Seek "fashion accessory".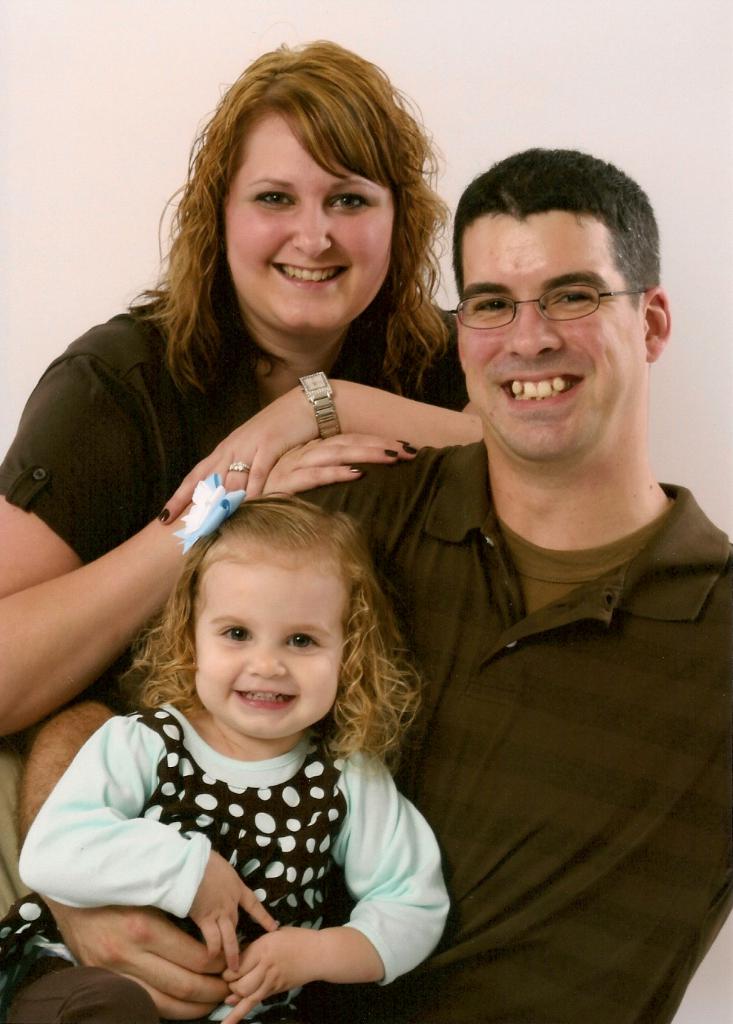
299:363:345:443.
